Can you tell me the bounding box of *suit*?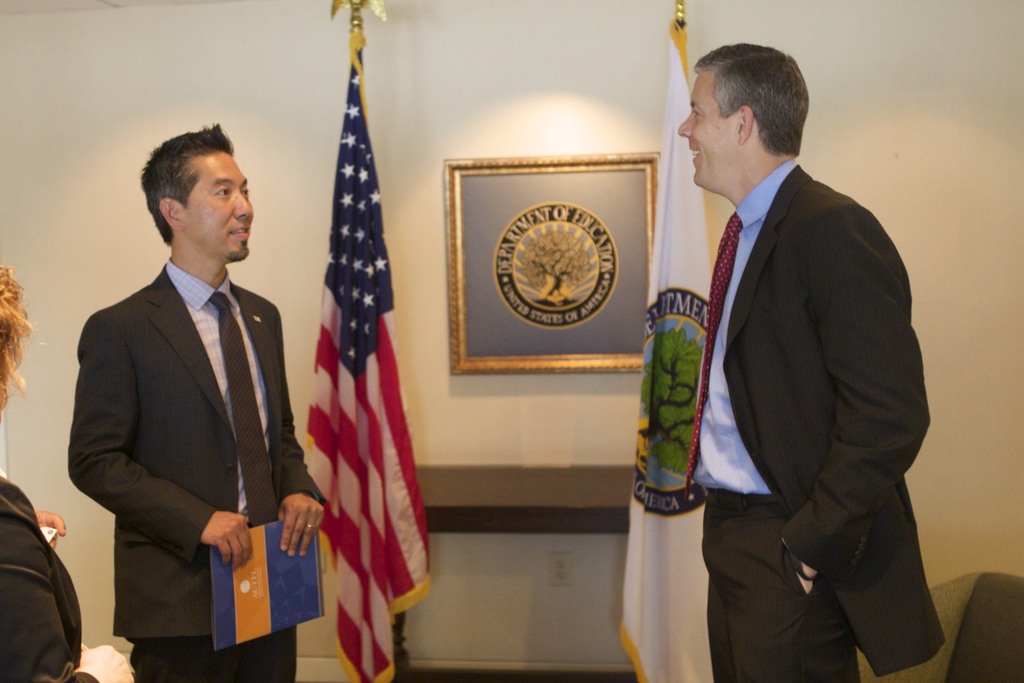
locate(642, 70, 938, 660).
